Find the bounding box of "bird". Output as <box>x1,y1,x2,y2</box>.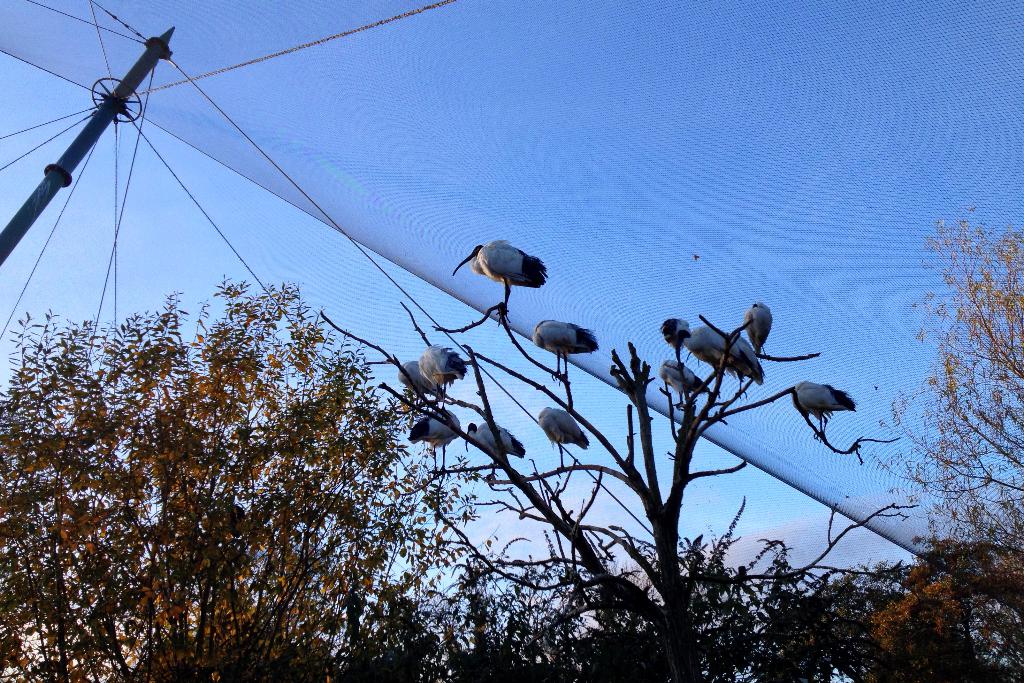
<box>689,325,766,402</box>.
